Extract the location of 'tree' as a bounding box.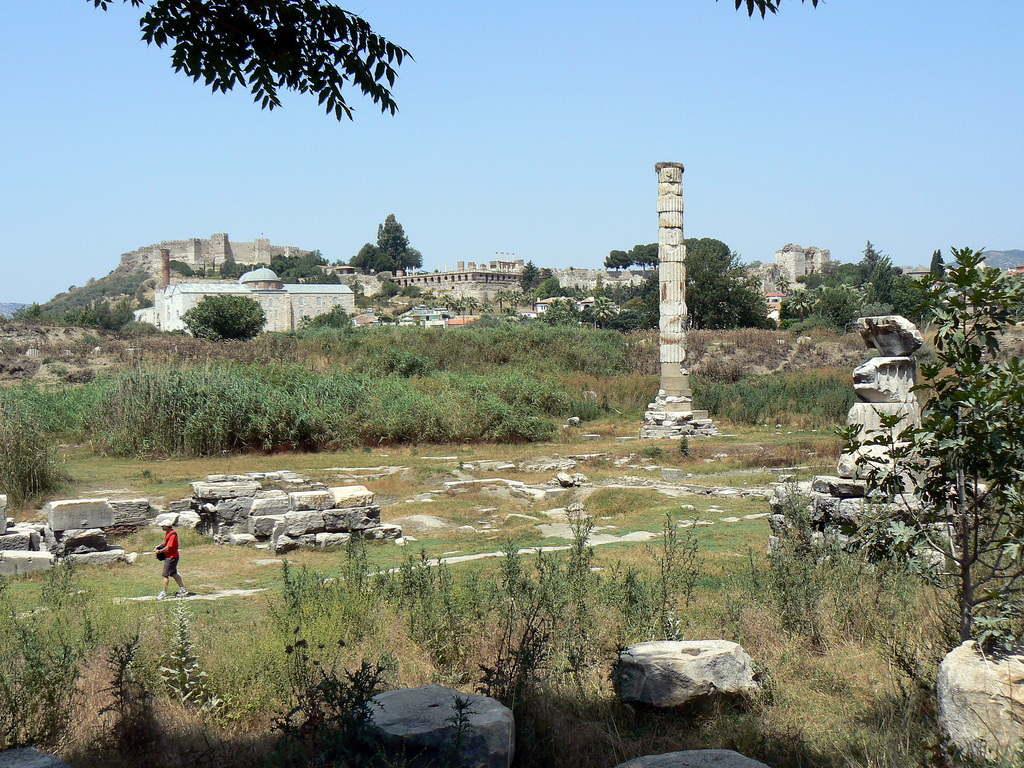
left=862, top=241, right=1023, bottom=651.
